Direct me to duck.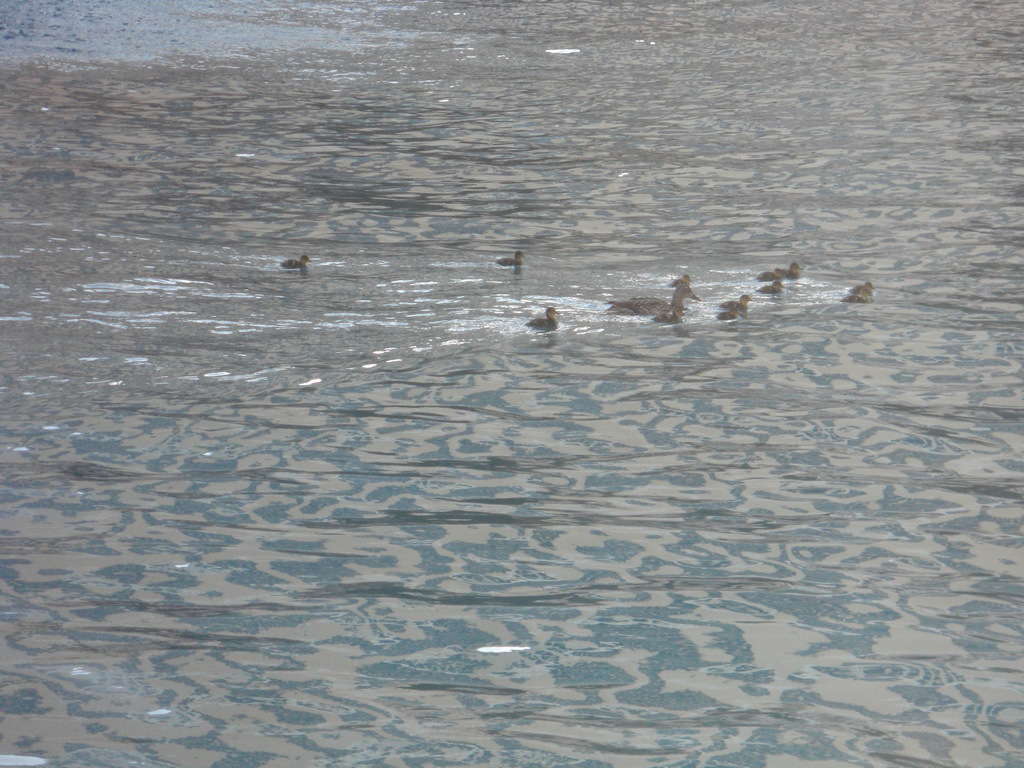
Direction: 598/285/700/324.
